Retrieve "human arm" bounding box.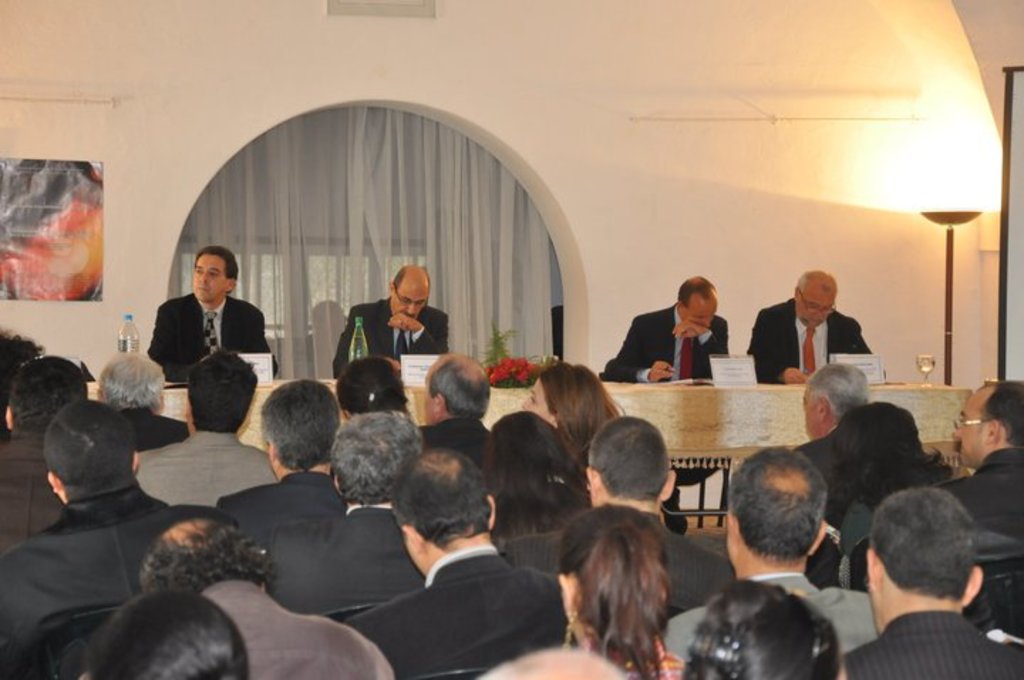
Bounding box: <box>741,313,806,383</box>.
